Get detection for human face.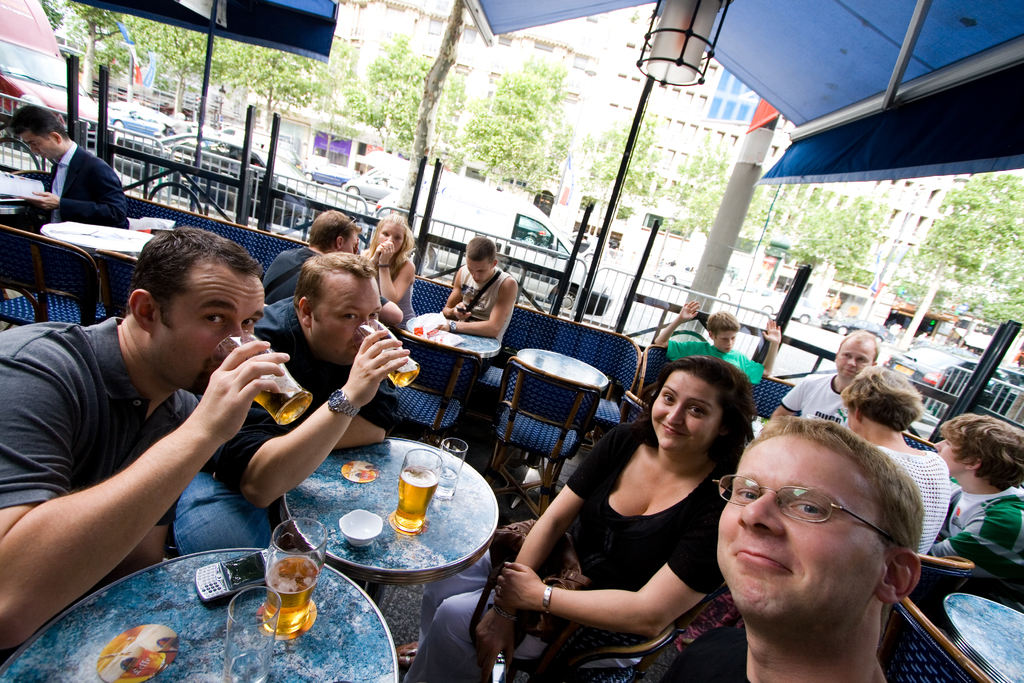
Detection: {"left": 465, "top": 261, "right": 493, "bottom": 286}.
